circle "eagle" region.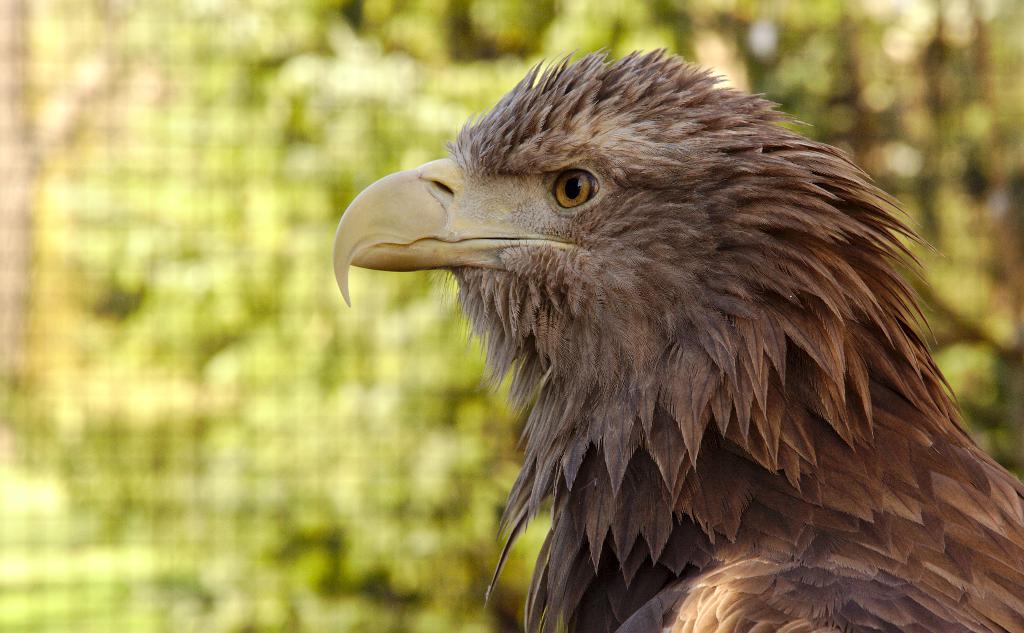
Region: (x1=324, y1=39, x2=1023, y2=632).
